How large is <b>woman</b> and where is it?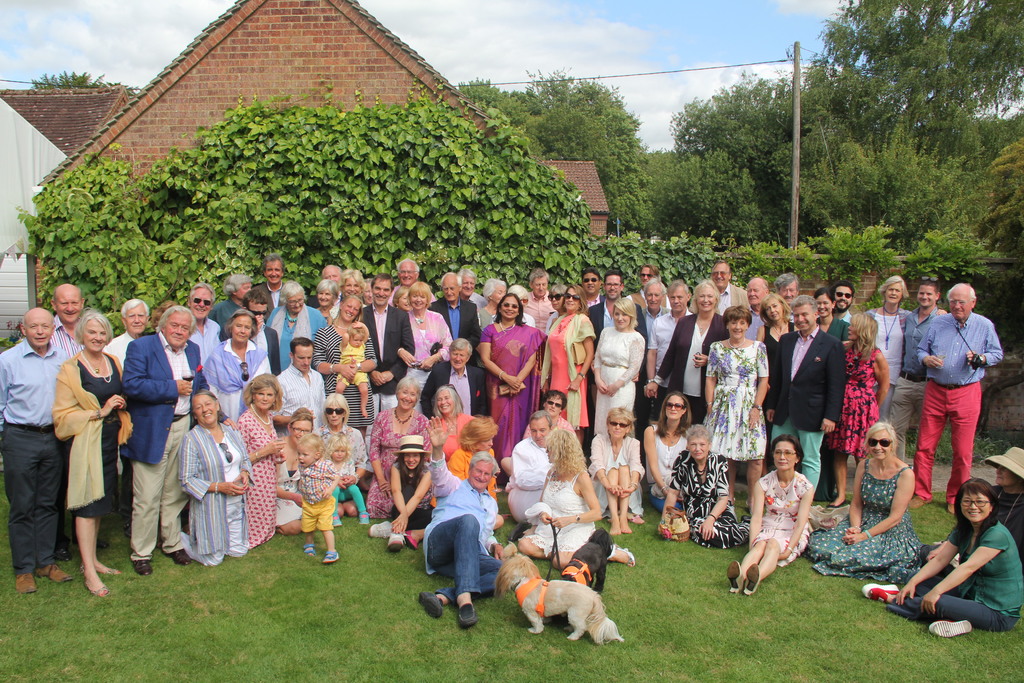
Bounding box: (586,405,644,538).
